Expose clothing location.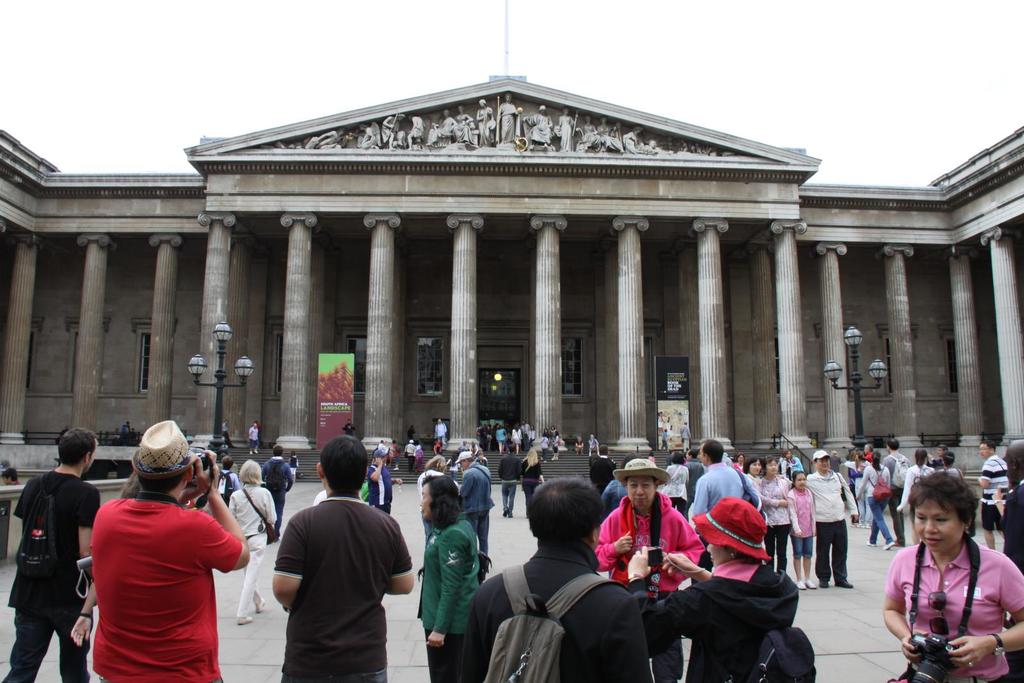
Exposed at <region>272, 491, 418, 681</region>.
